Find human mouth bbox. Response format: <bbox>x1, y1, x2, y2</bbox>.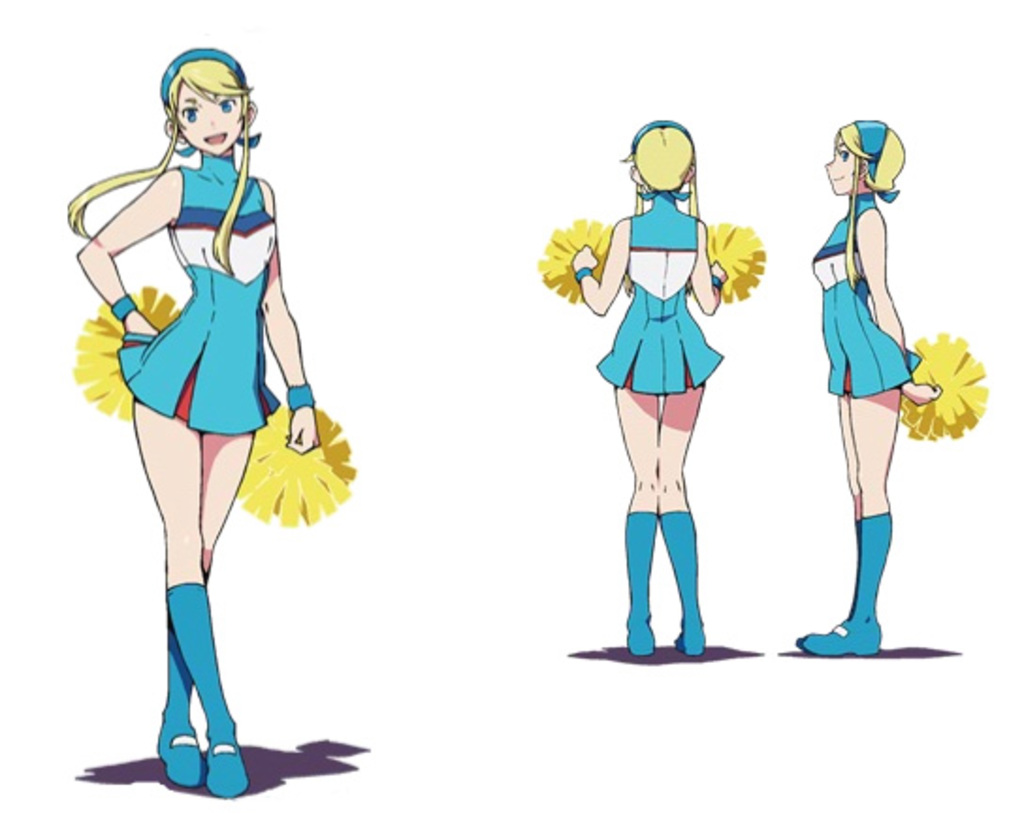
<bbox>832, 169, 847, 186</bbox>.
